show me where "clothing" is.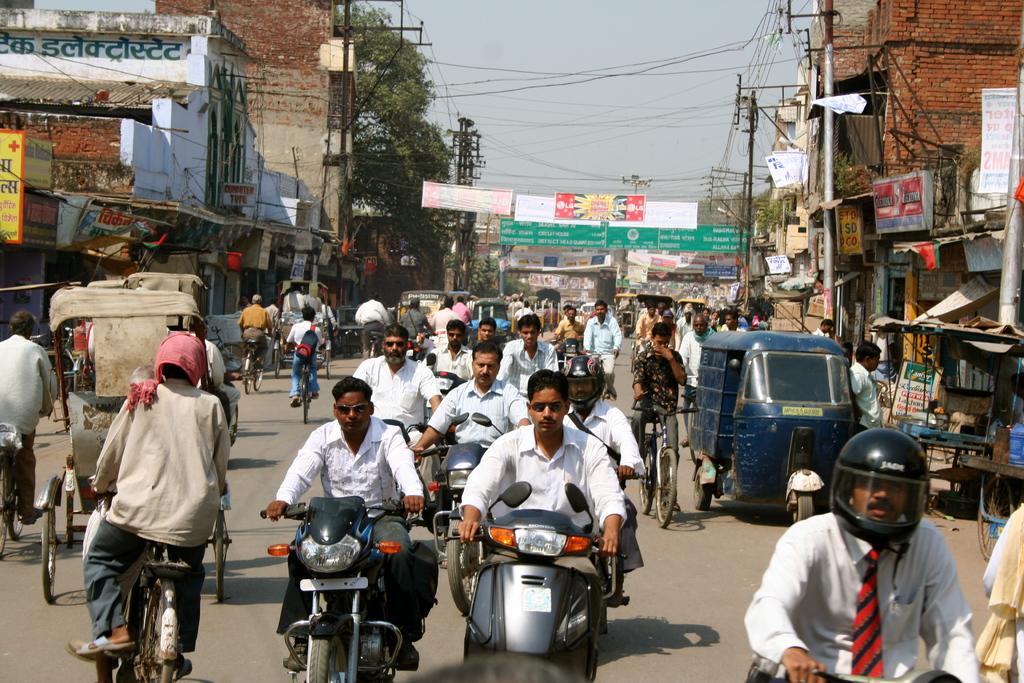
"clothing" is at BBox(976, 499, 1023, 682).
